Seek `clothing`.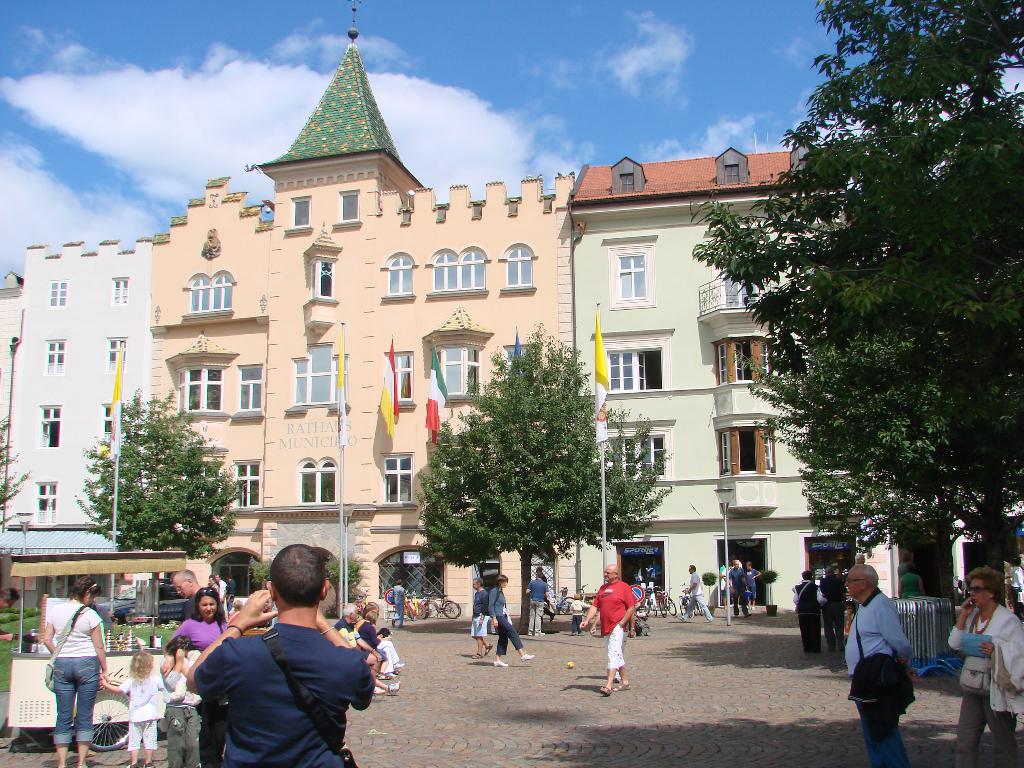
838/586/915/767.
